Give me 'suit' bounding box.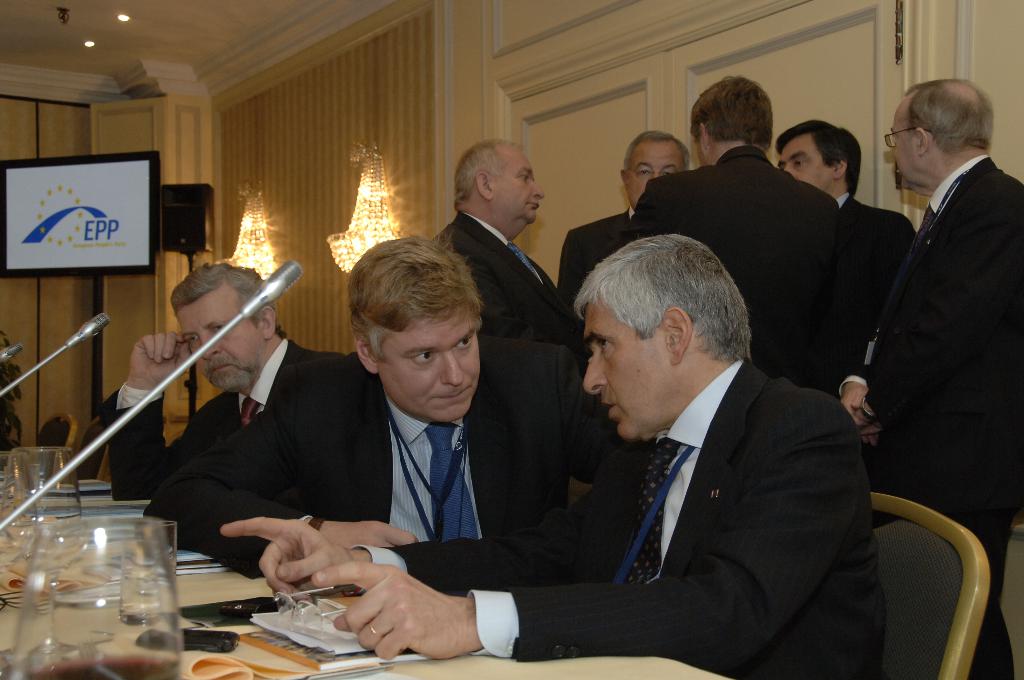
138, 335, 653, 579.
